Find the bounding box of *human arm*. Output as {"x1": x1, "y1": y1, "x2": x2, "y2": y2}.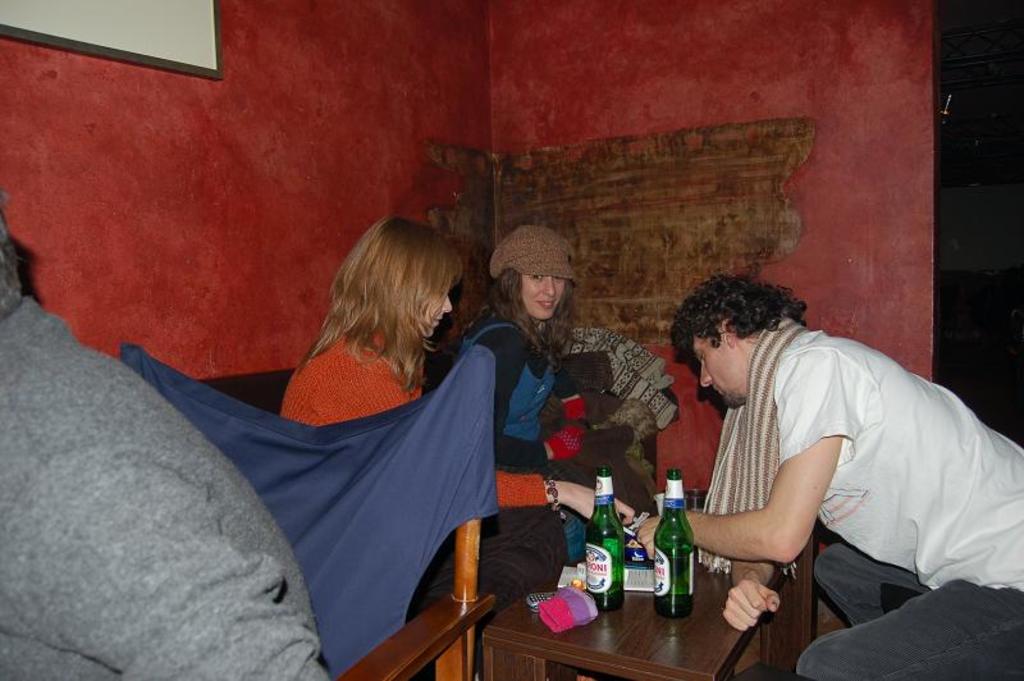
{"x1": 484, "y1": 463, "x2": 640, "y2": 527}.
